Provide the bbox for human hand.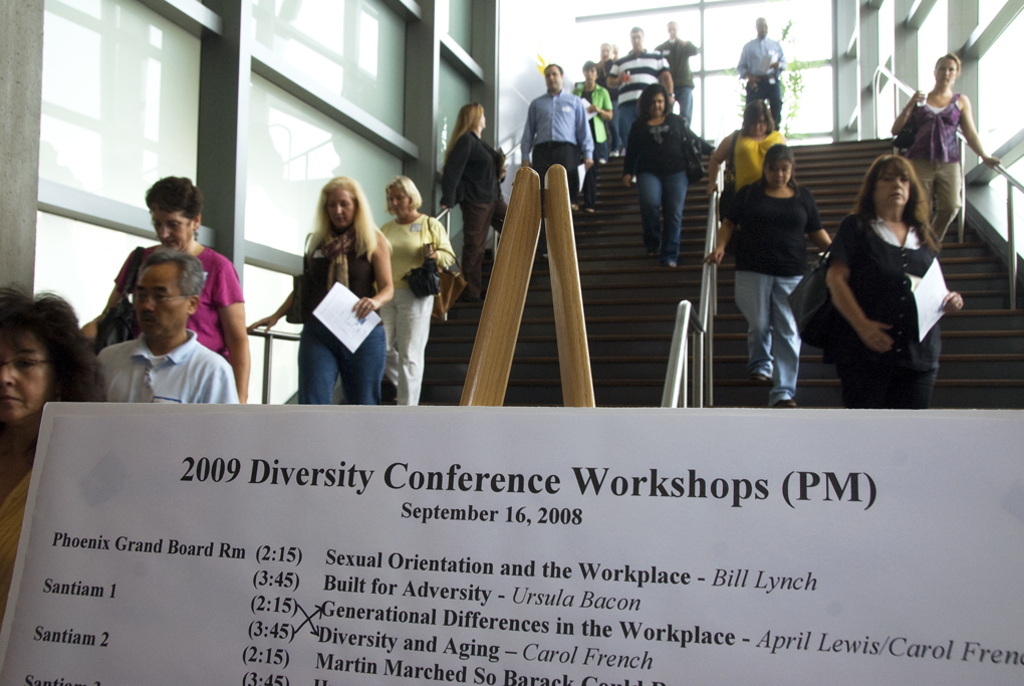
box(707, 179, 720, 201).
